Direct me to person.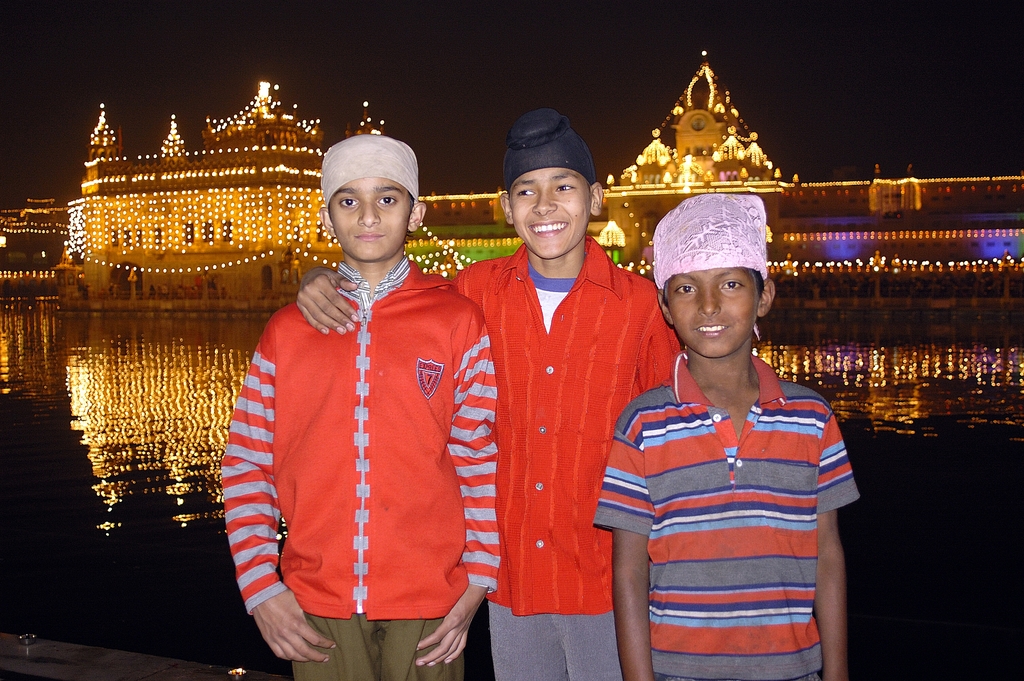
Direction: 601, 177, 865, 680.
